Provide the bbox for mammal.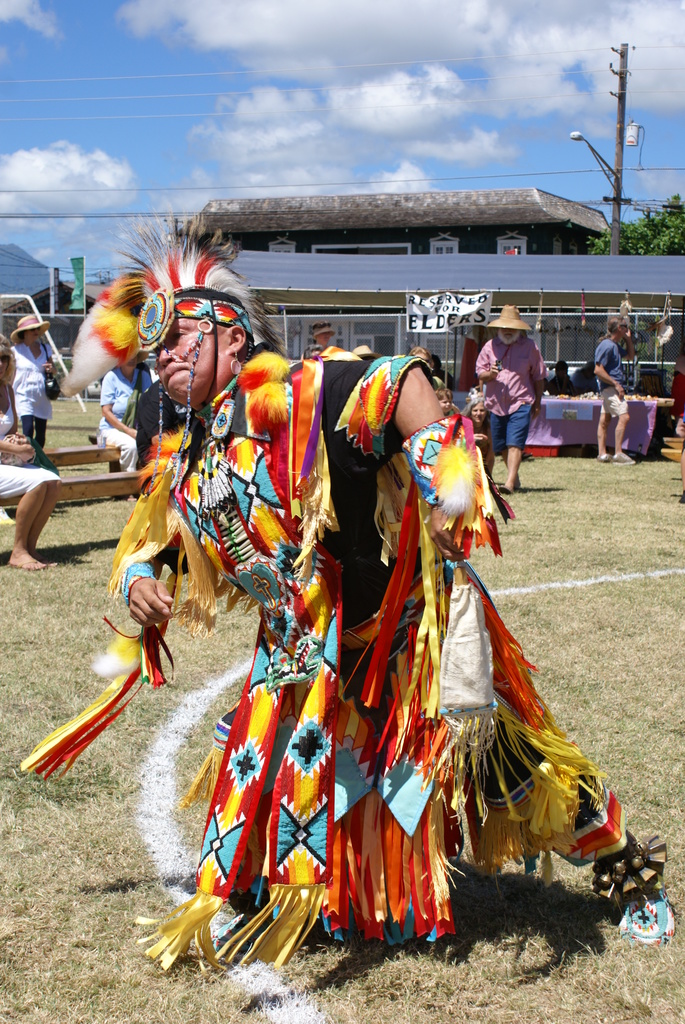
rect(318, 319, 349, 355).
